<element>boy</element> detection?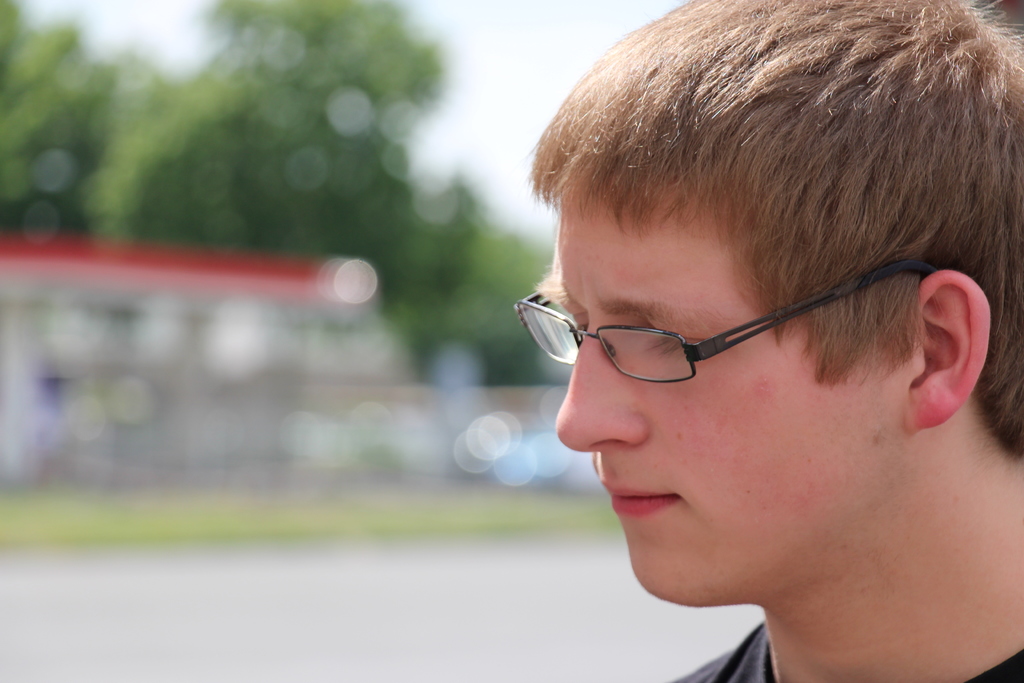
<region>515, 1, 1023, 682</region>
